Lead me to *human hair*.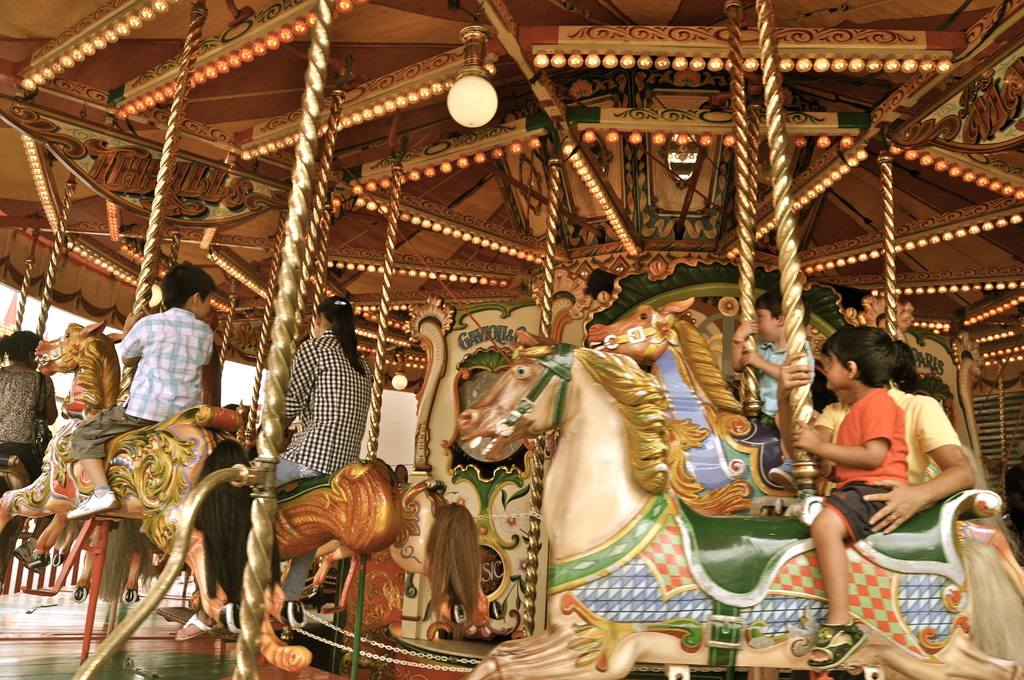
Lead to 320,299,360,383.
